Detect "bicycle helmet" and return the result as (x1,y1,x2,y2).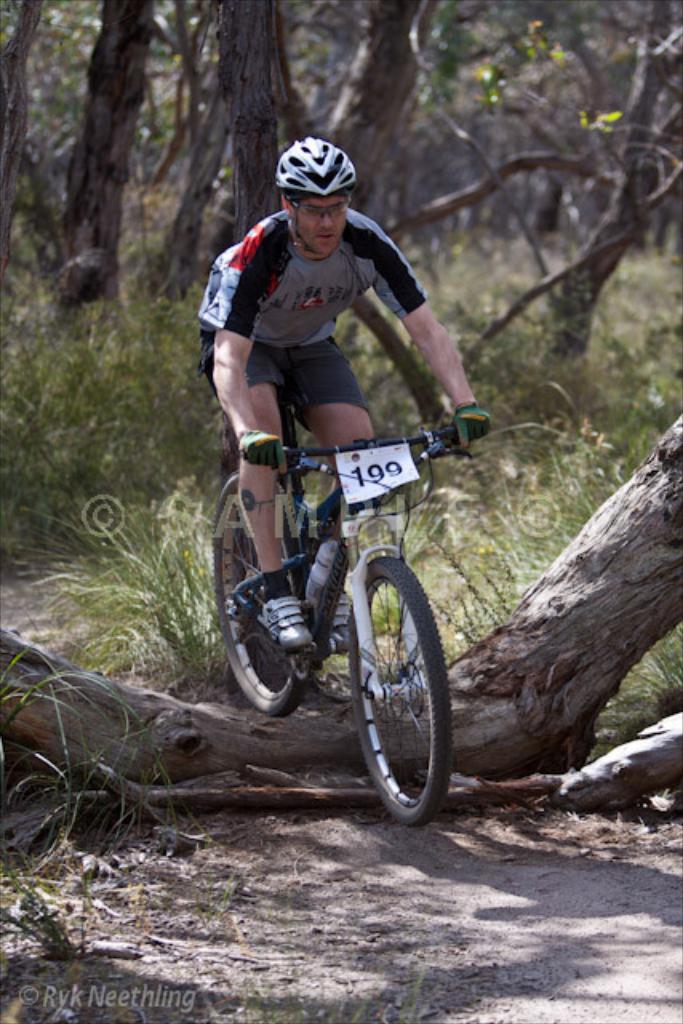
(275,136,353,182).
